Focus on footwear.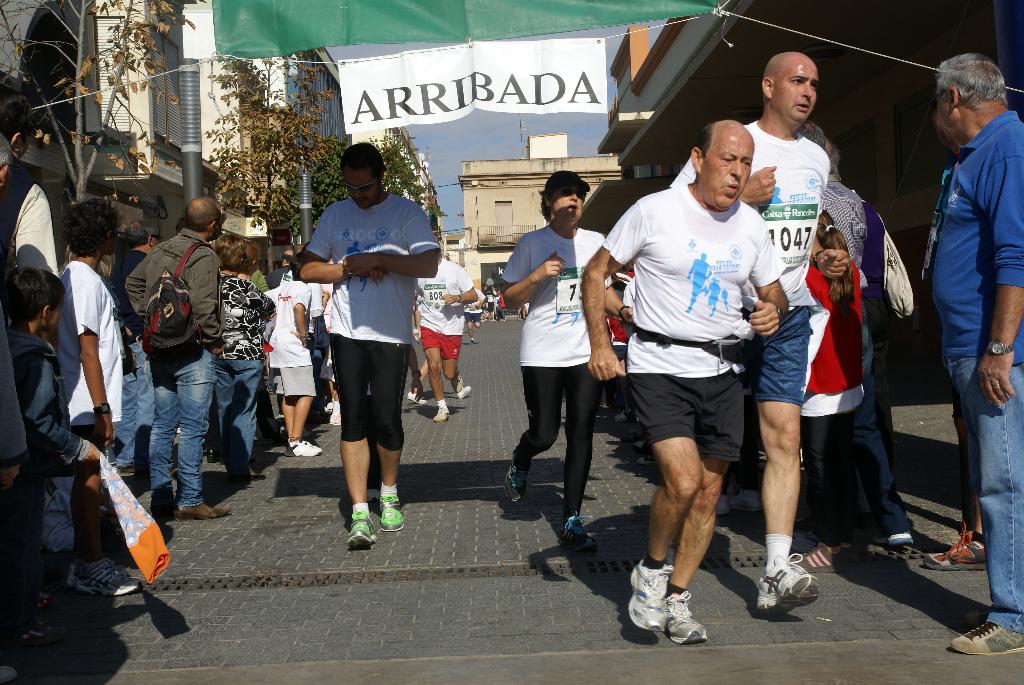
Focused at crop(714, 494, 731, 520).
